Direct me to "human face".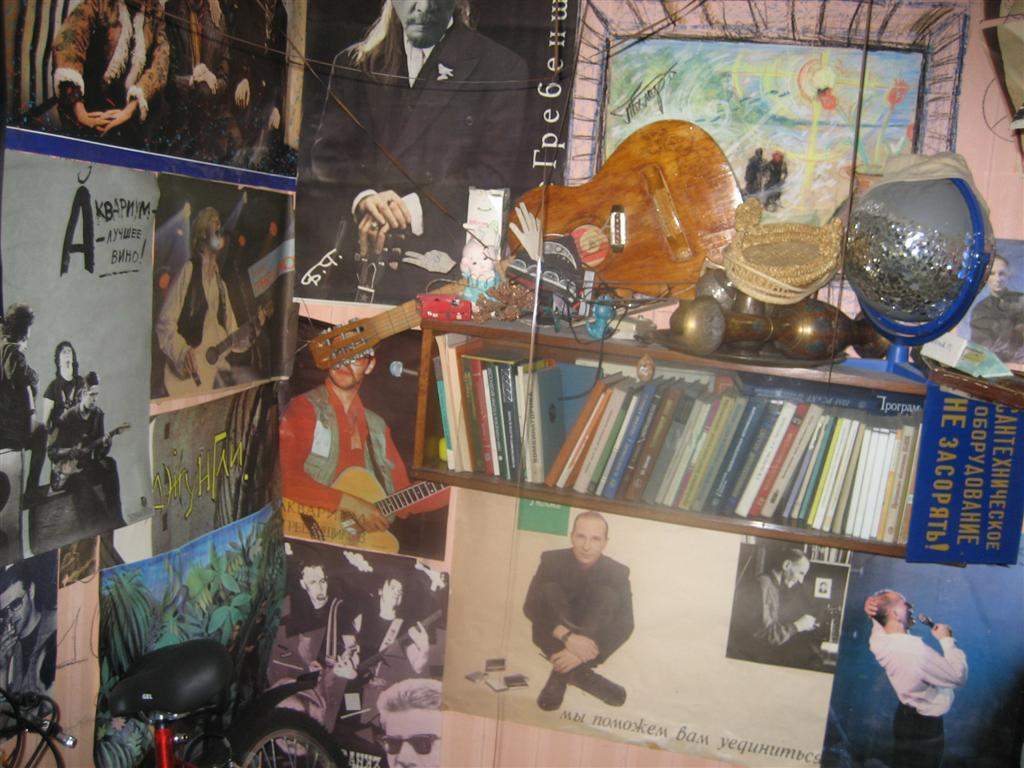
Direction: box(387, 0, 453, 47).
